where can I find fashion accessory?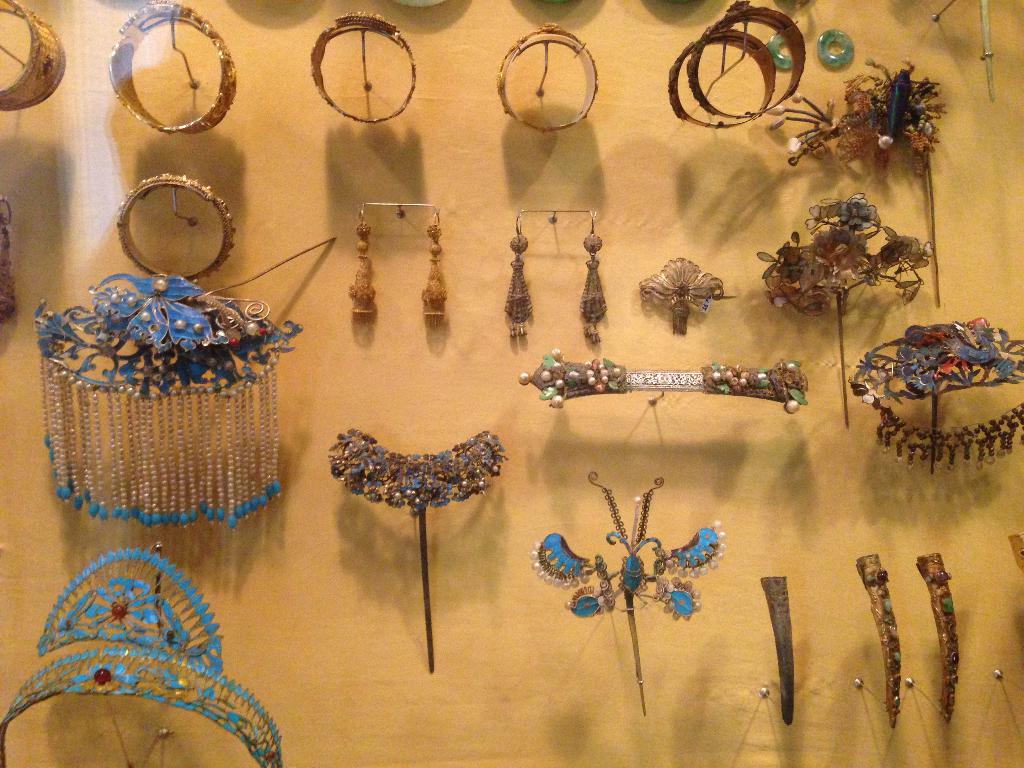
You can find it at (x1=116, y1=172, x2=235, y2=278).
